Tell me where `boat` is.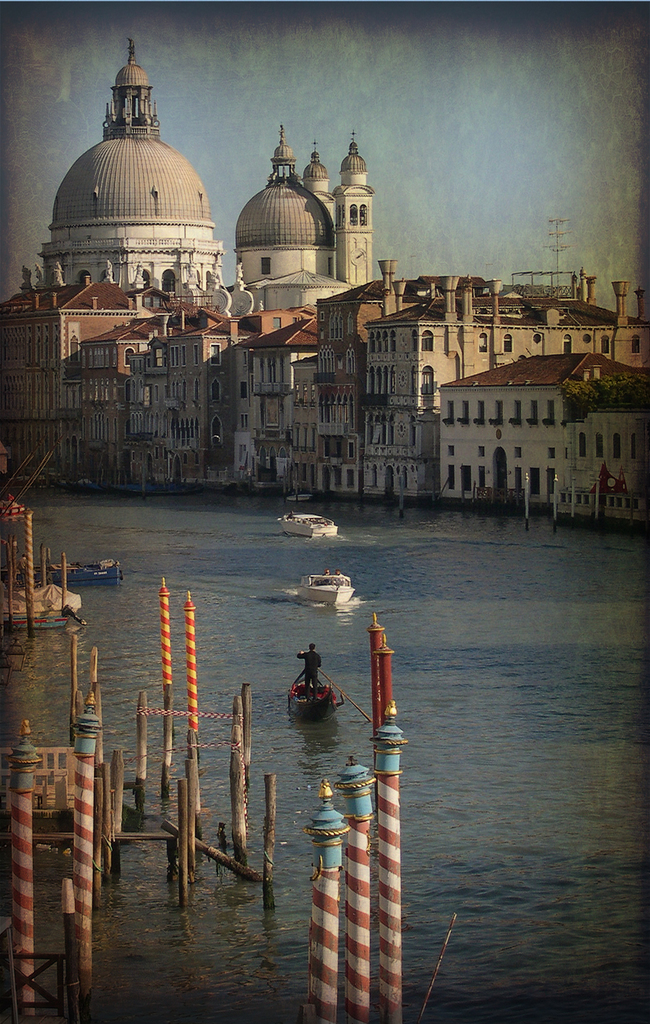
`boat` is at l=290, t=671, r=374, b=720.
